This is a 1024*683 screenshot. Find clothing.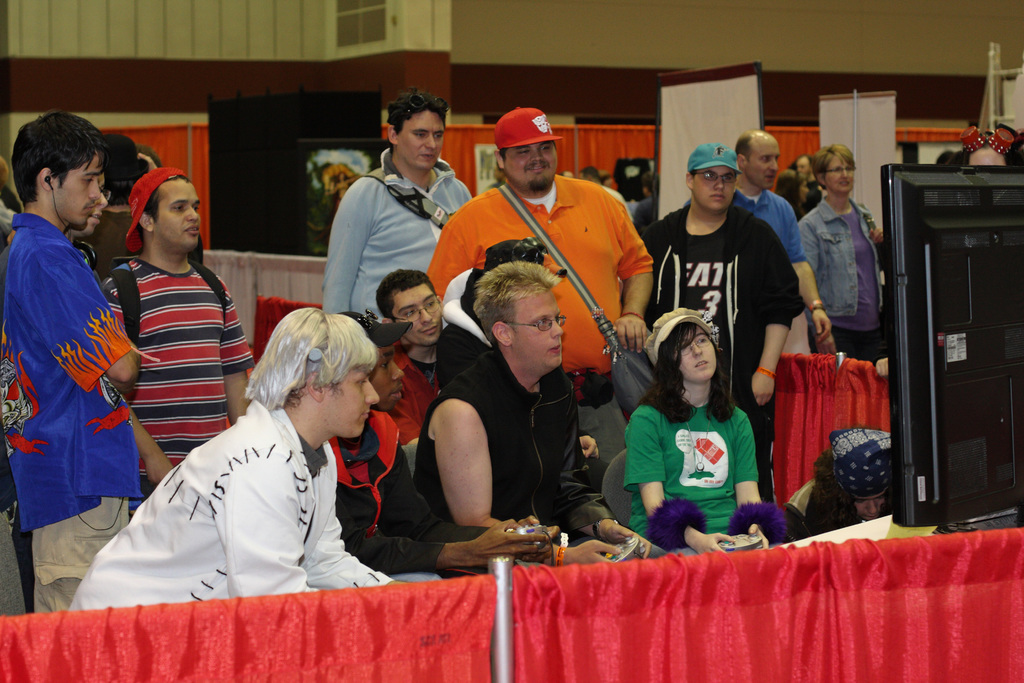
Bounding box: x1=0, y1=214, x2=137, y2=609.
